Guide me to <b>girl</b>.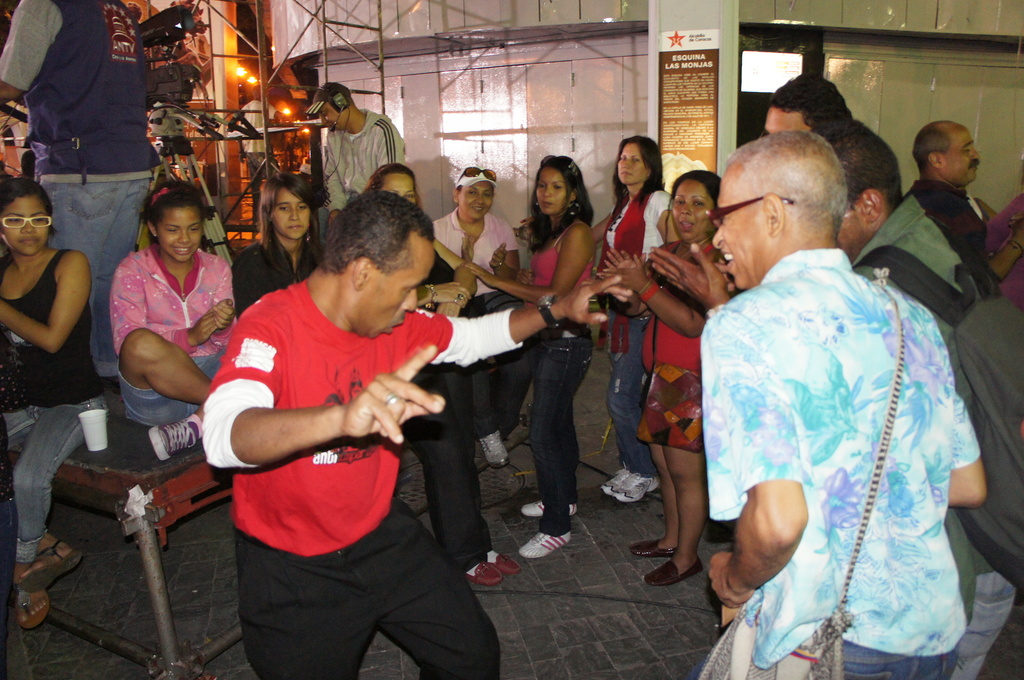
Guidance: select_region(597, 129, 677, 503).
